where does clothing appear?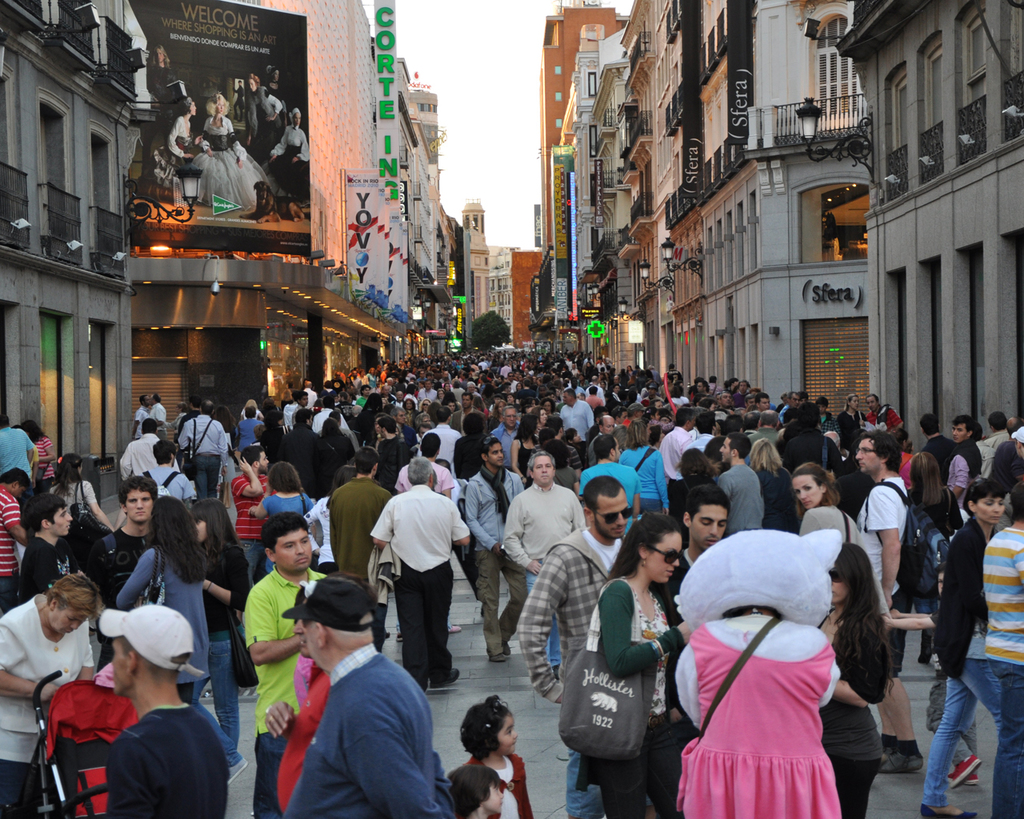
Appears at 161/106/214/204.
